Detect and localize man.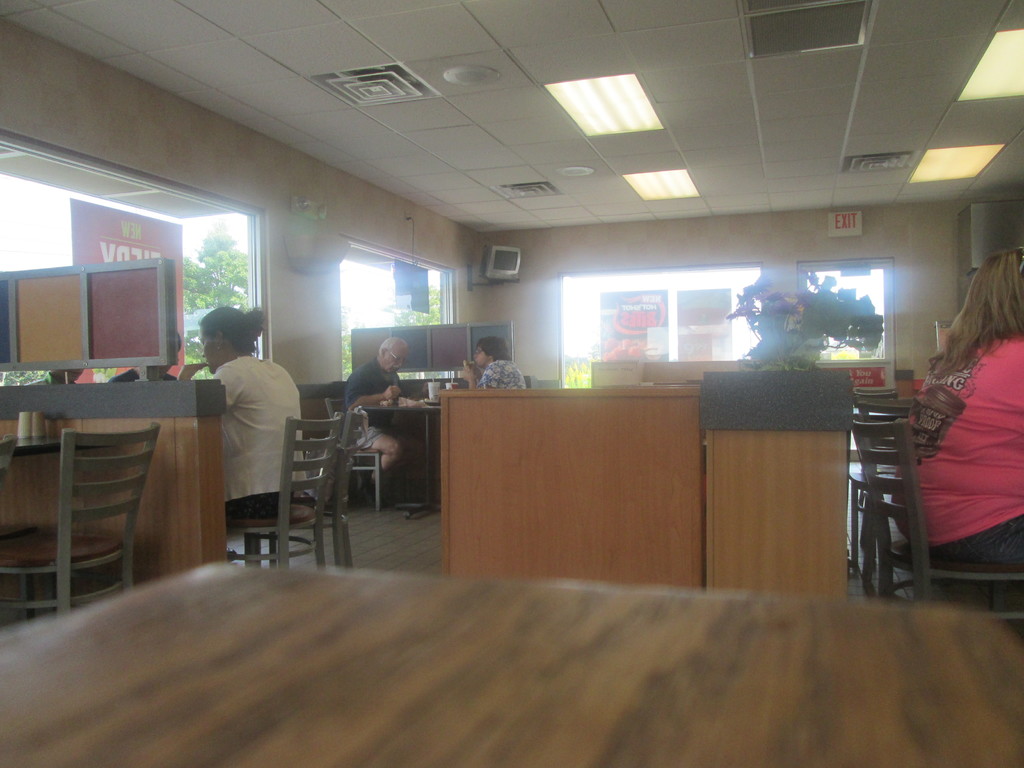
Localized at [x1=325, y1=326, x2=429, y2=525].
